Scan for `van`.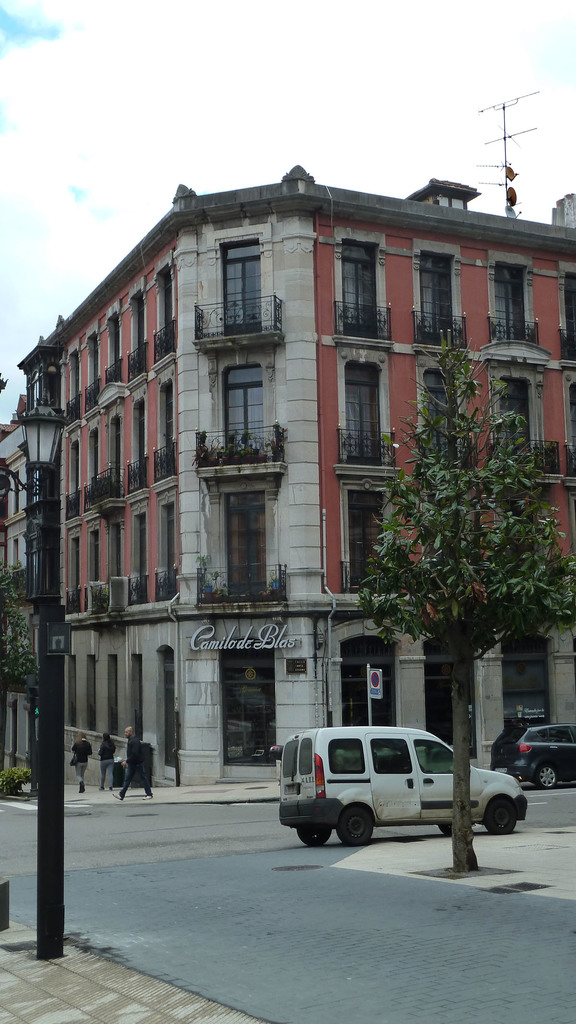
Scan result: 276,724,529,848.
